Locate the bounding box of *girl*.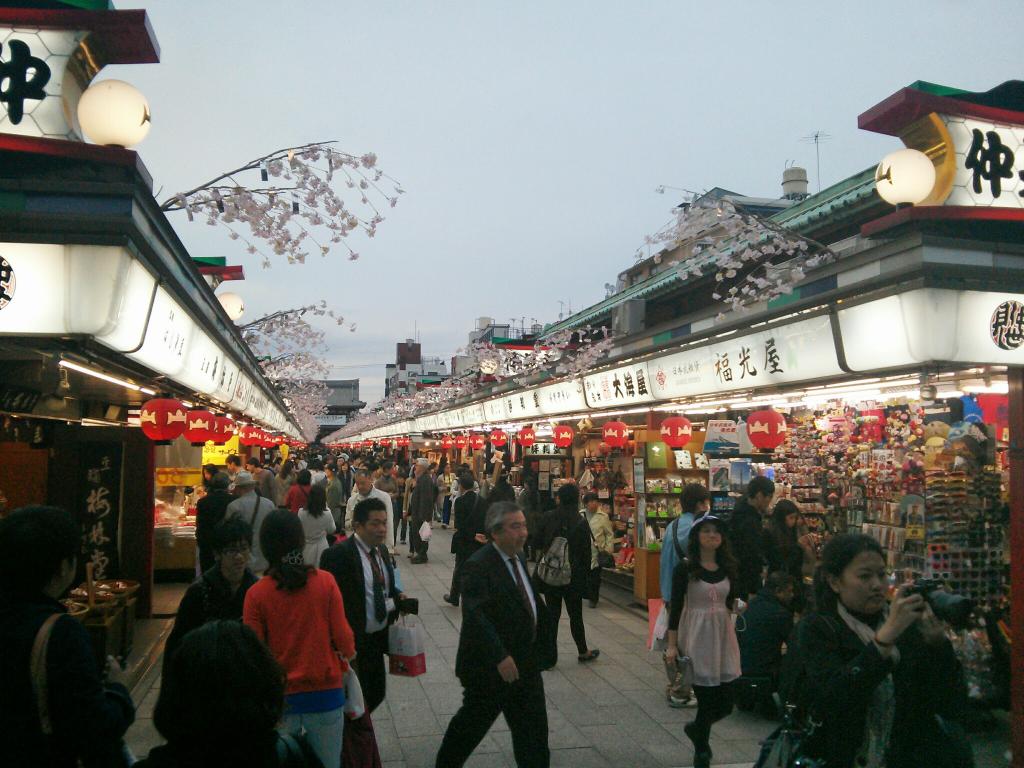
Bounding box: <region>666, 511, 749, 767</region>.
